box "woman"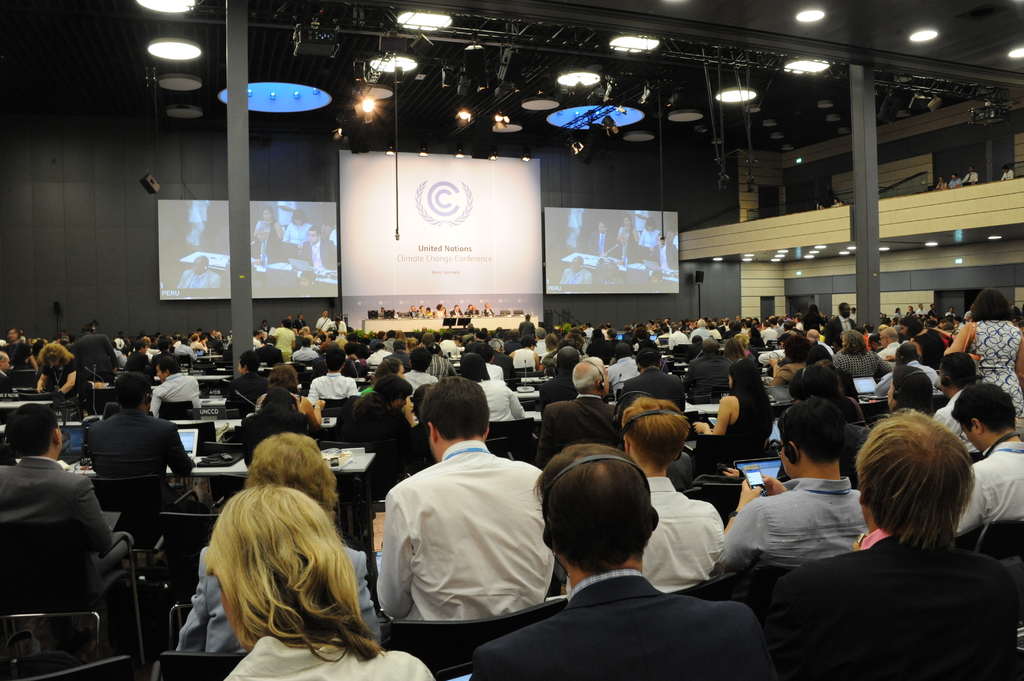
<box>219,487,433,680</box>
